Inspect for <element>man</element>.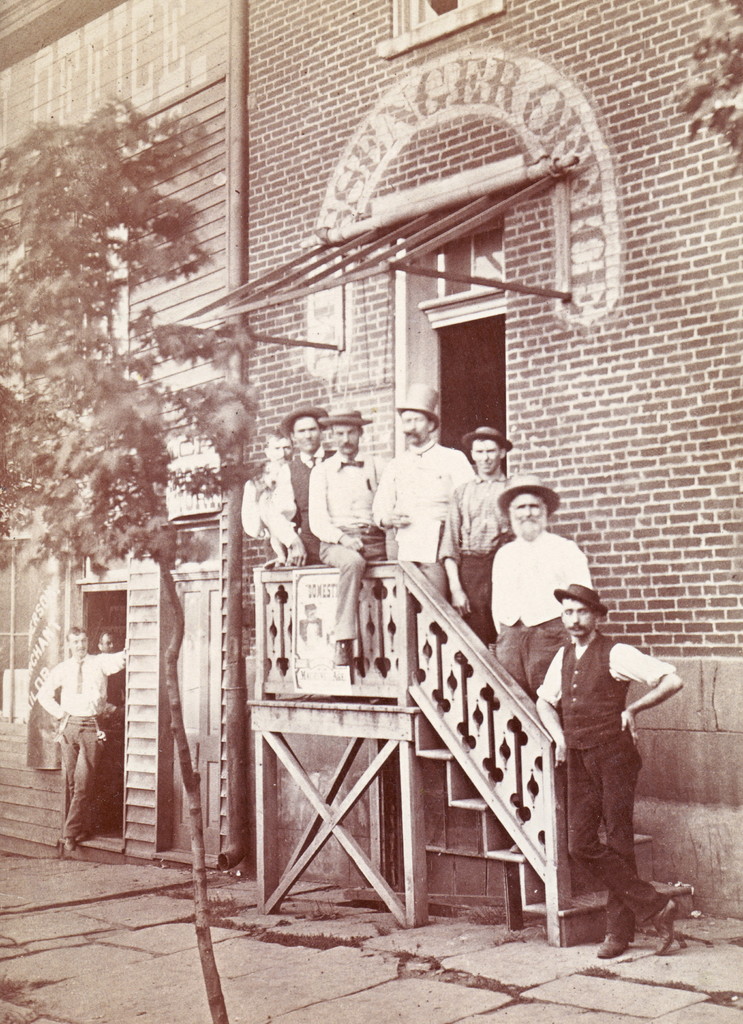
Inspection: l=303, t=398, r=389, b=668.
